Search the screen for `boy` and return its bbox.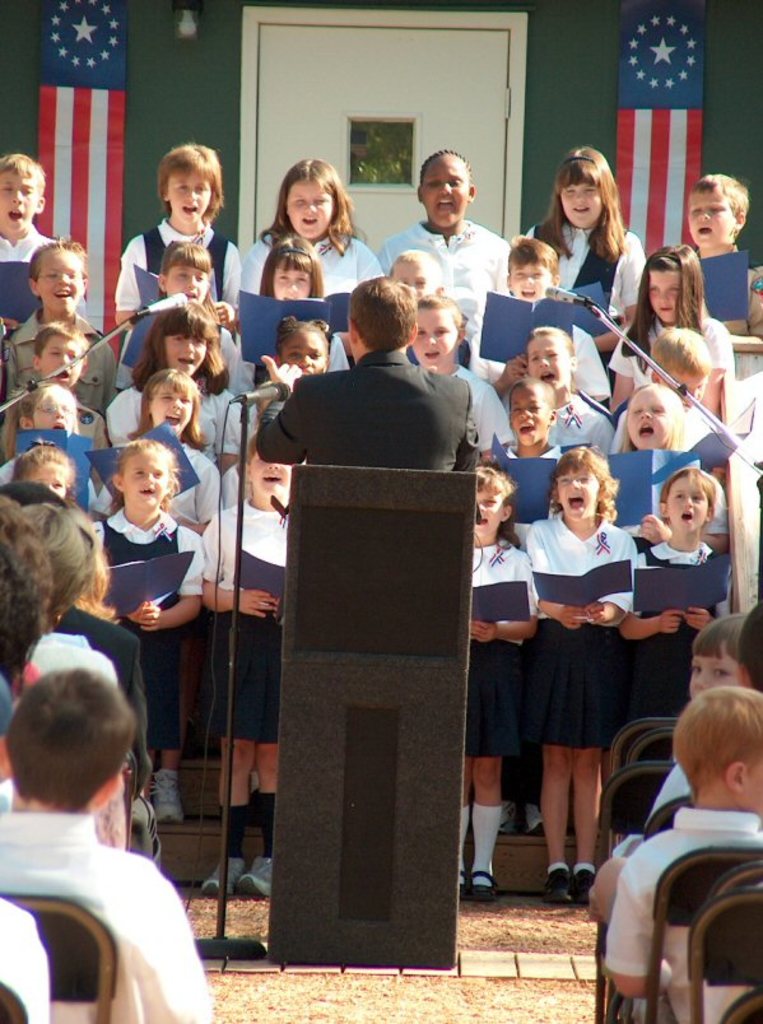
Found: [392, 245, 464, 364].
